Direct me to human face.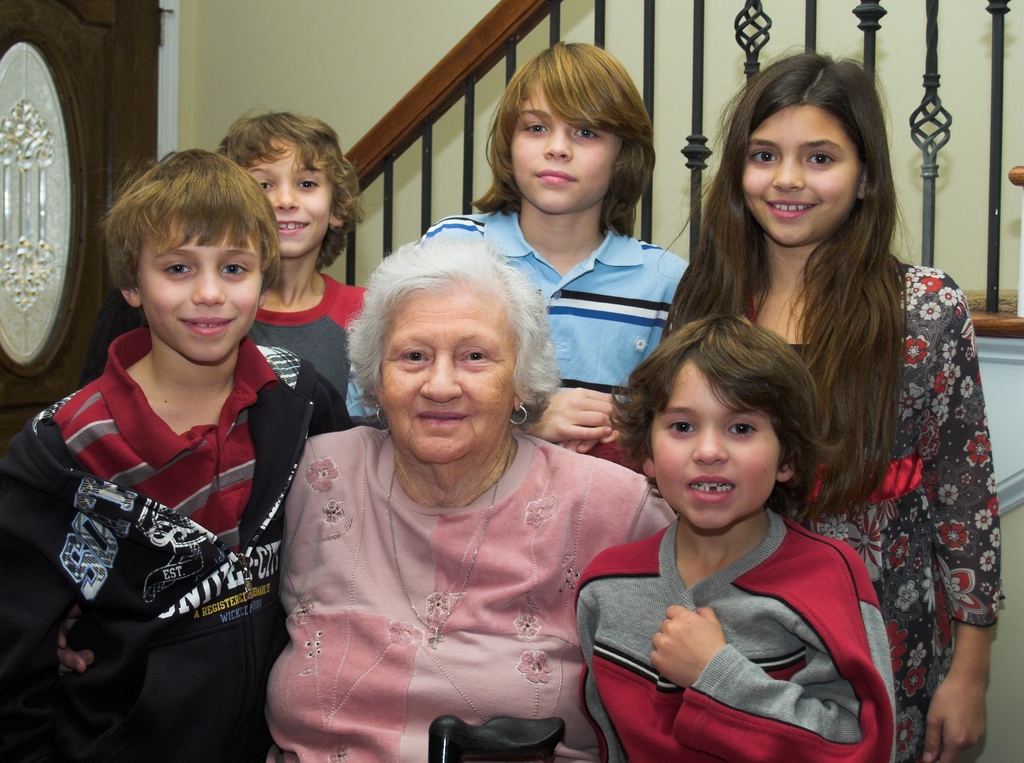
Direction: bbox(651, 366, 777, 528).
